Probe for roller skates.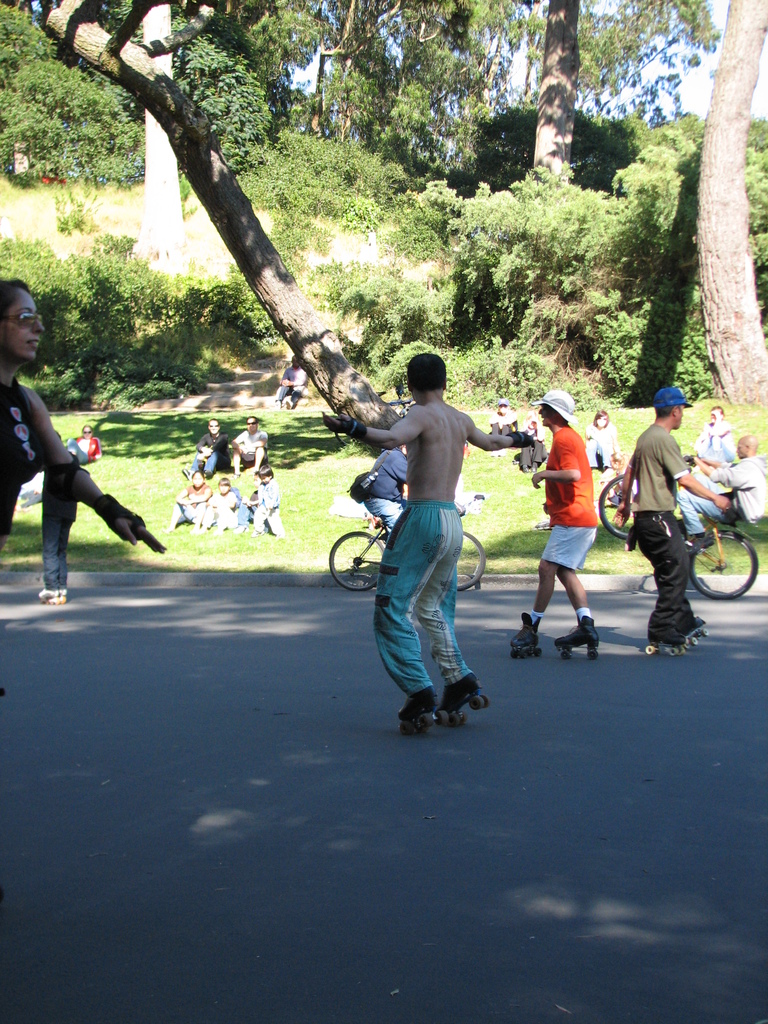
Probe result: box=[507, 609, 544, 660].
